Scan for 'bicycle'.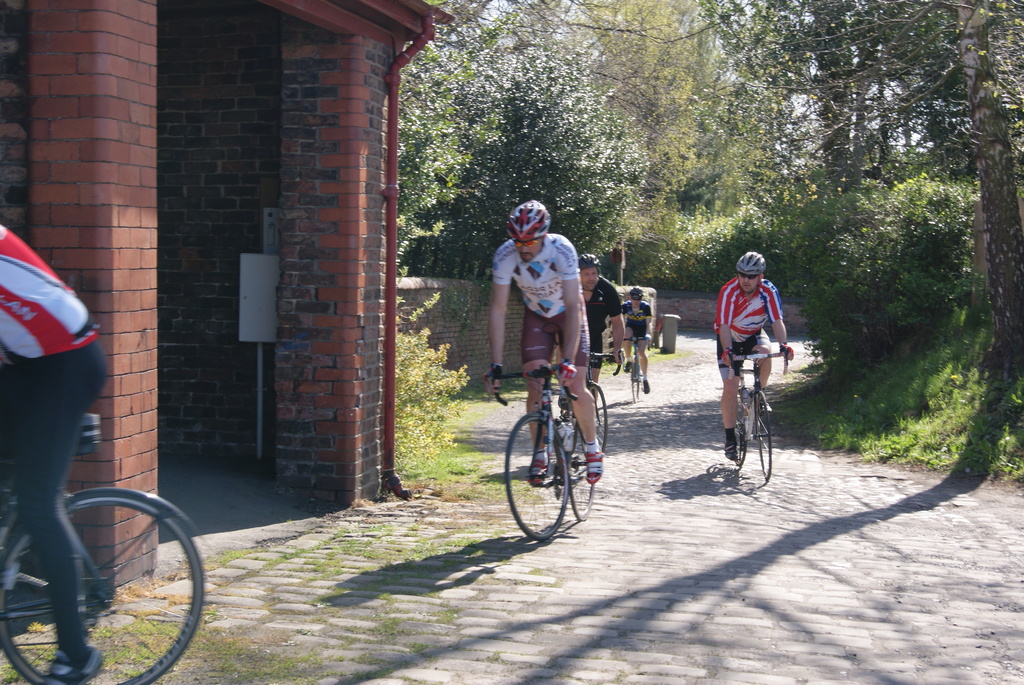
Scan result: region(609, 337, 662, 400).
